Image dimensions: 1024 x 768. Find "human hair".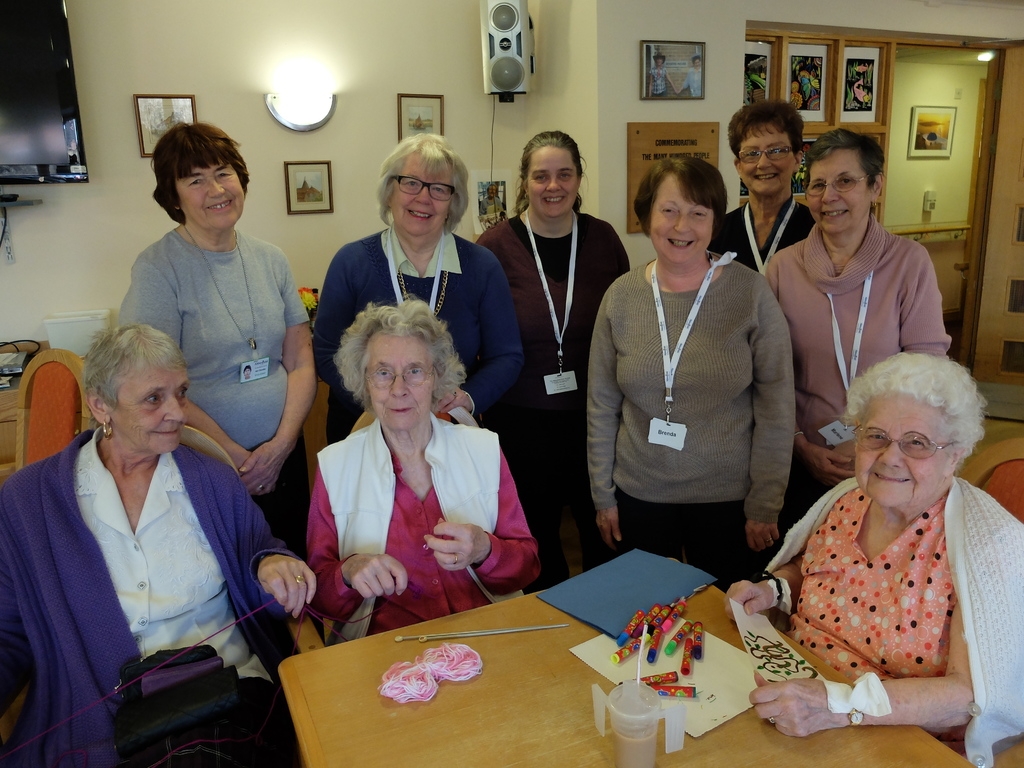
box=[142, 115, 242, 230].
